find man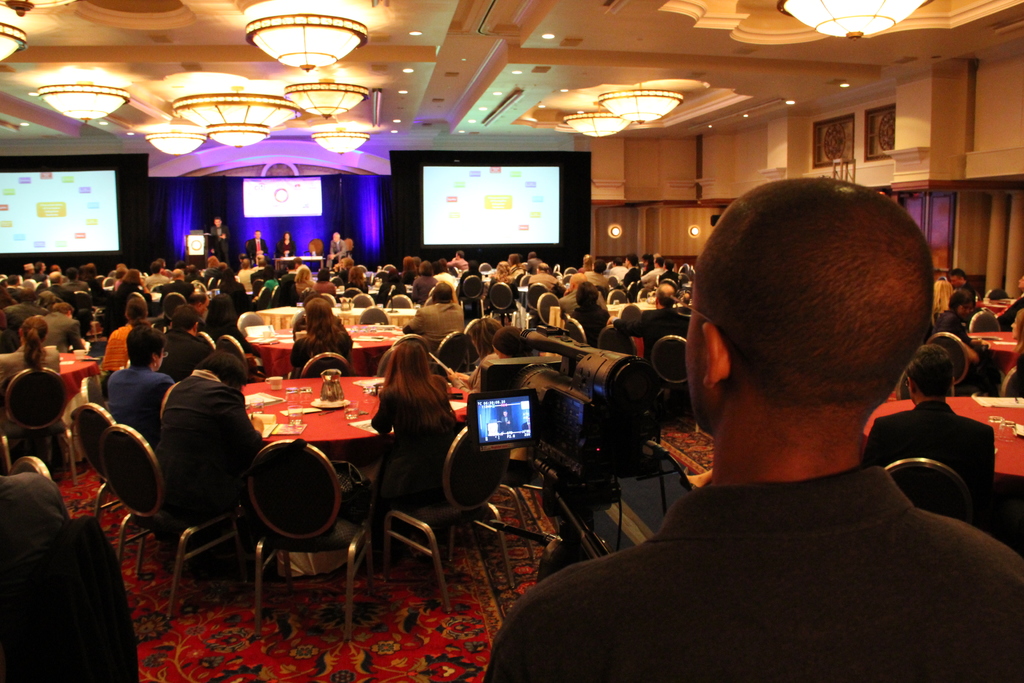
BBox(36, 303, 84, 354)
